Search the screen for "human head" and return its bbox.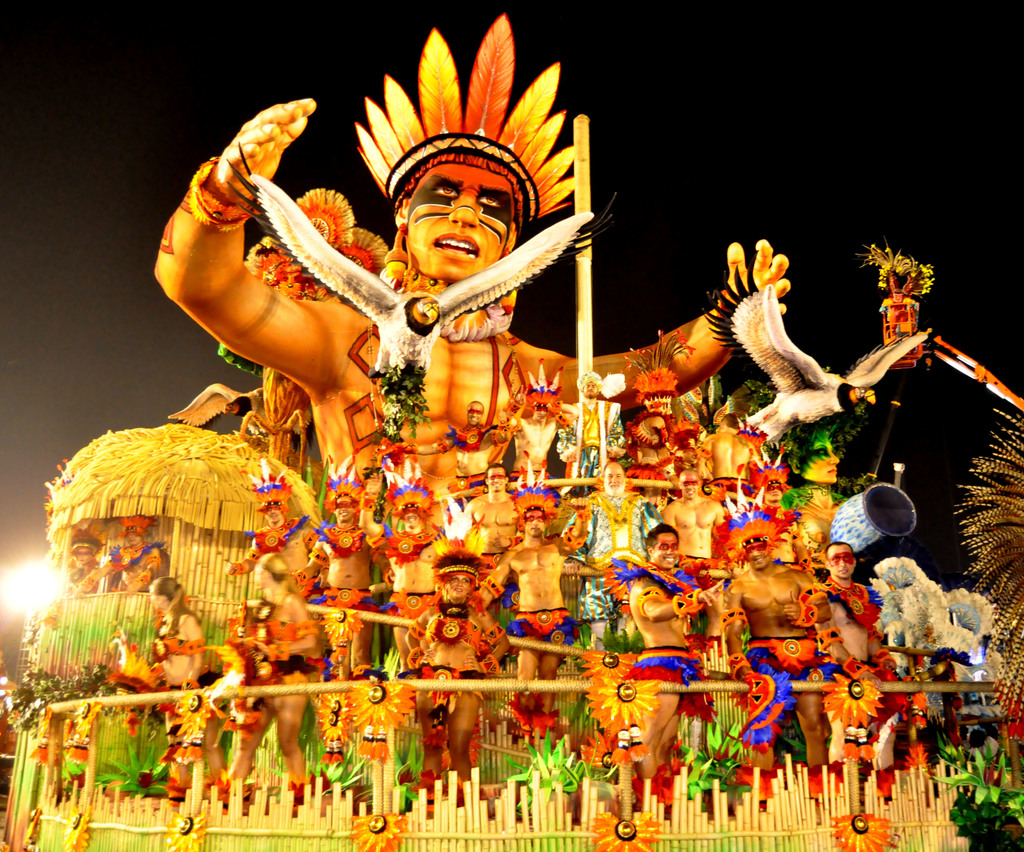
Found: locate(119, 519, 152, 548).
